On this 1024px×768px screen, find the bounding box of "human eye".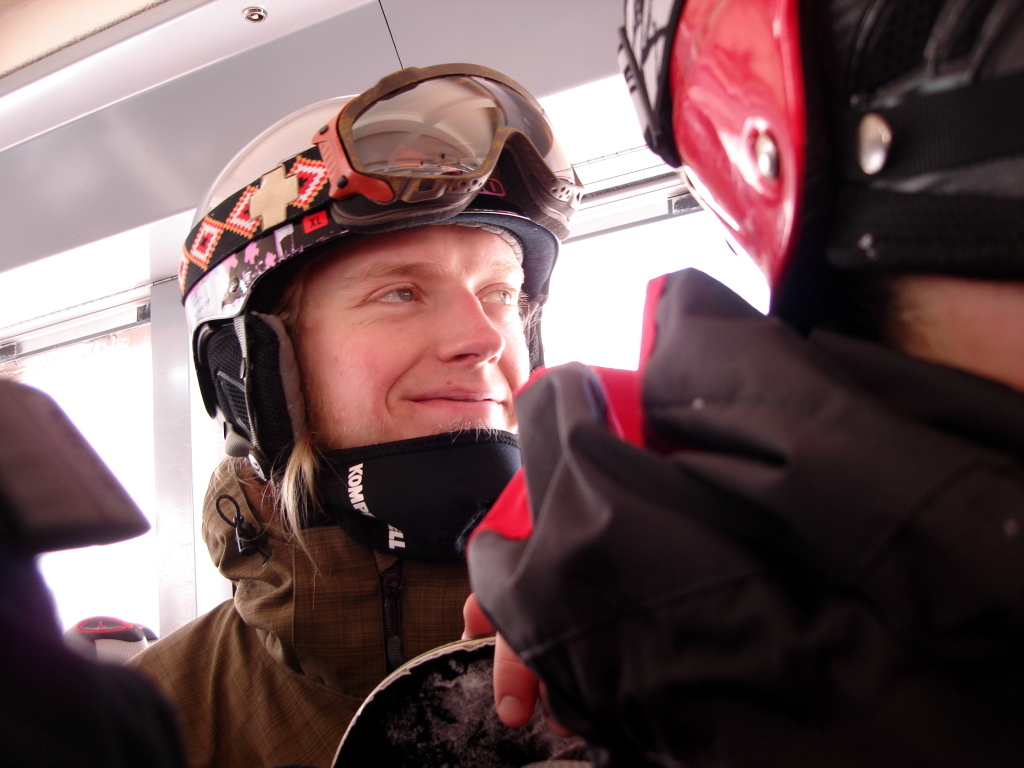
Bounding box: crop(473, 277, 521, 312).
